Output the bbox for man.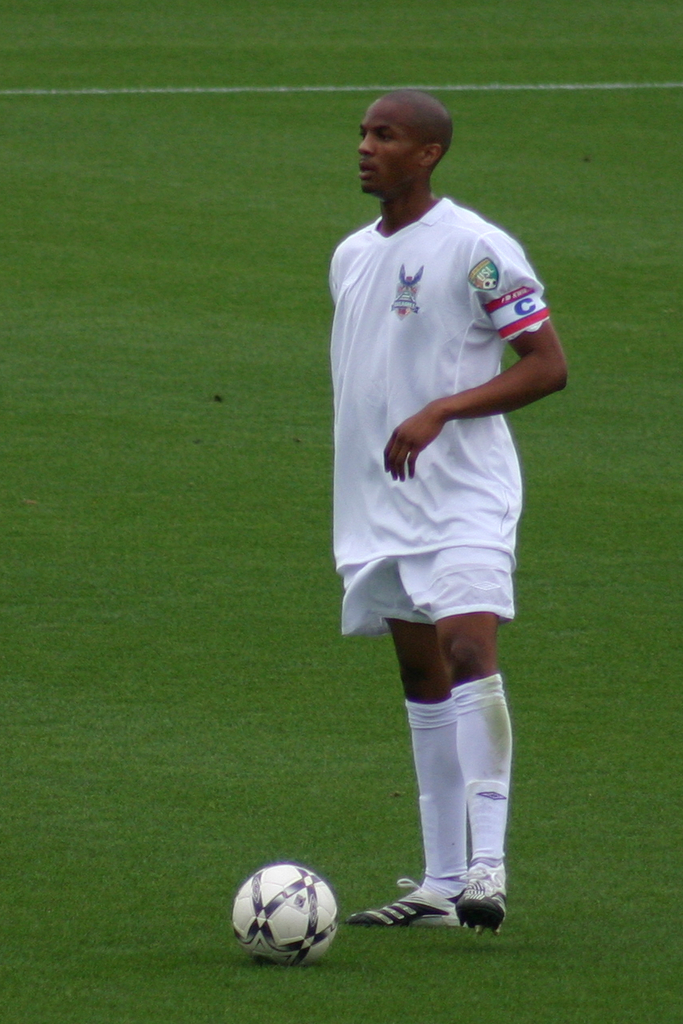
box=[328, 65, 553, 932].
